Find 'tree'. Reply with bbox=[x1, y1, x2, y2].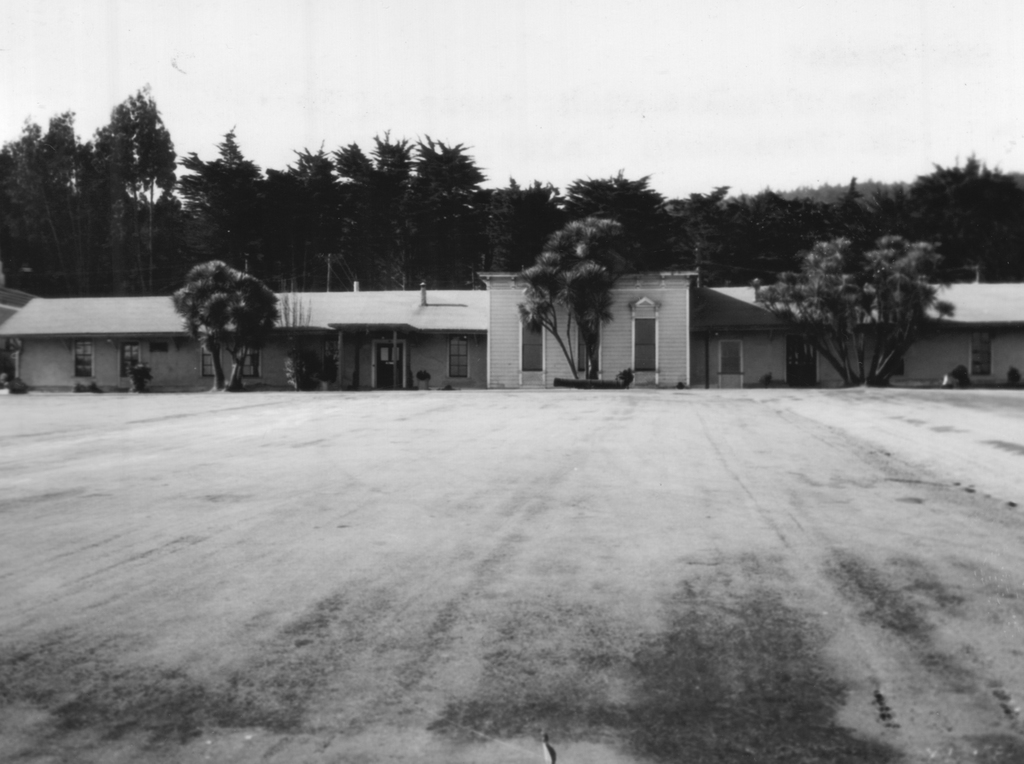
bbox=[752, 234, 956, 384].
